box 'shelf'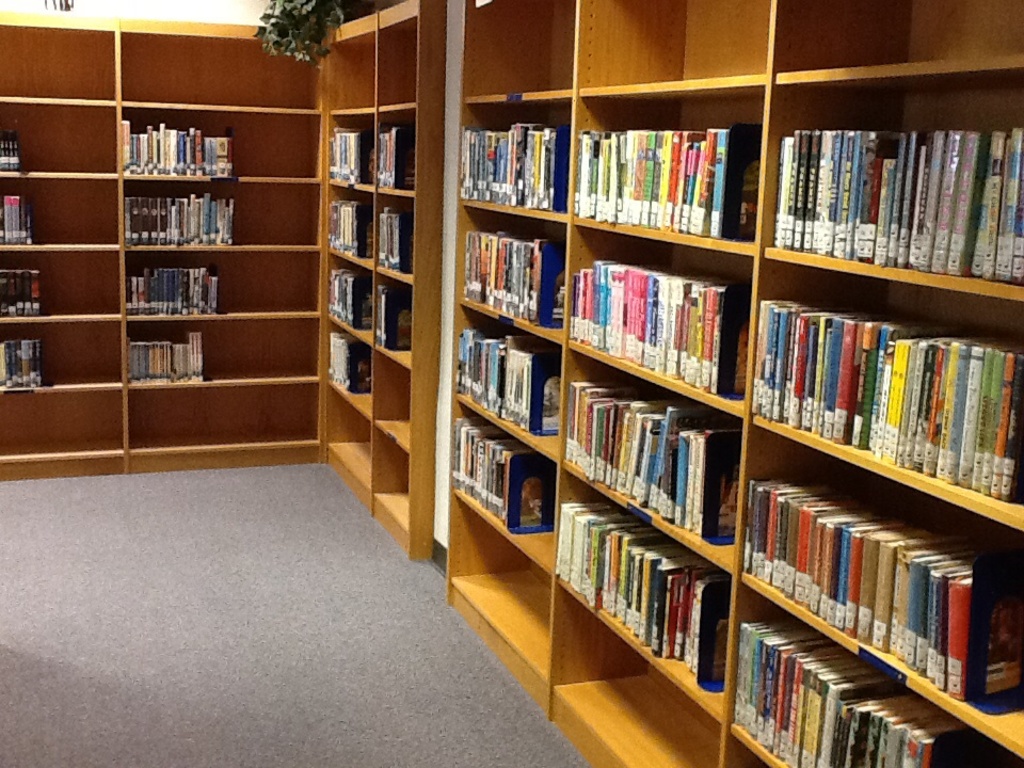
474,491,553,691
